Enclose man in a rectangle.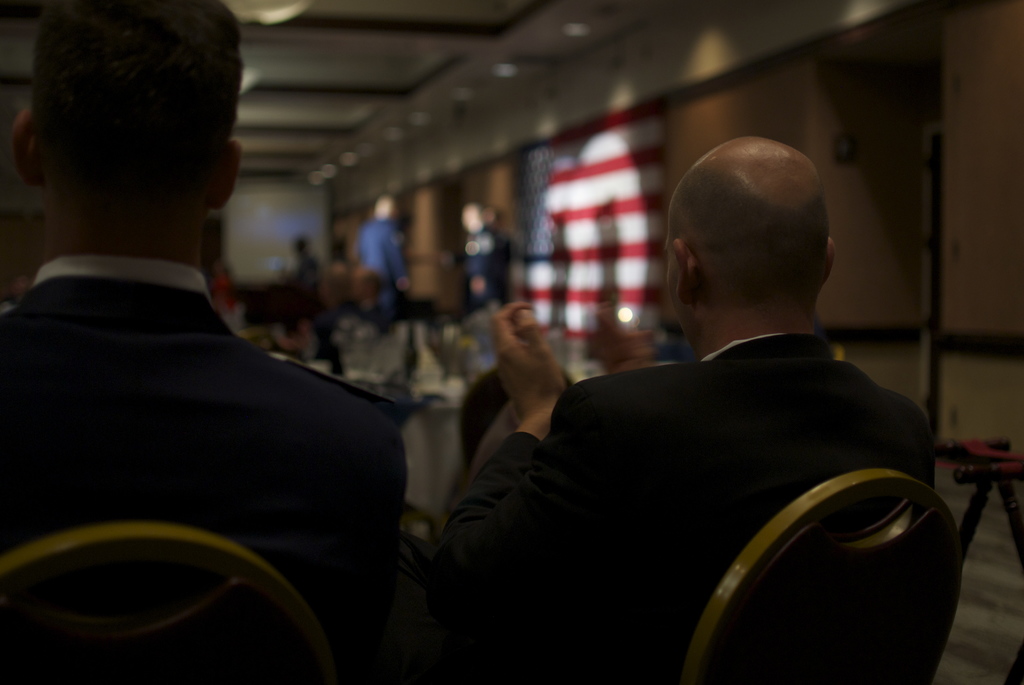
[left=0, top=0, right=410, bottom=684].
